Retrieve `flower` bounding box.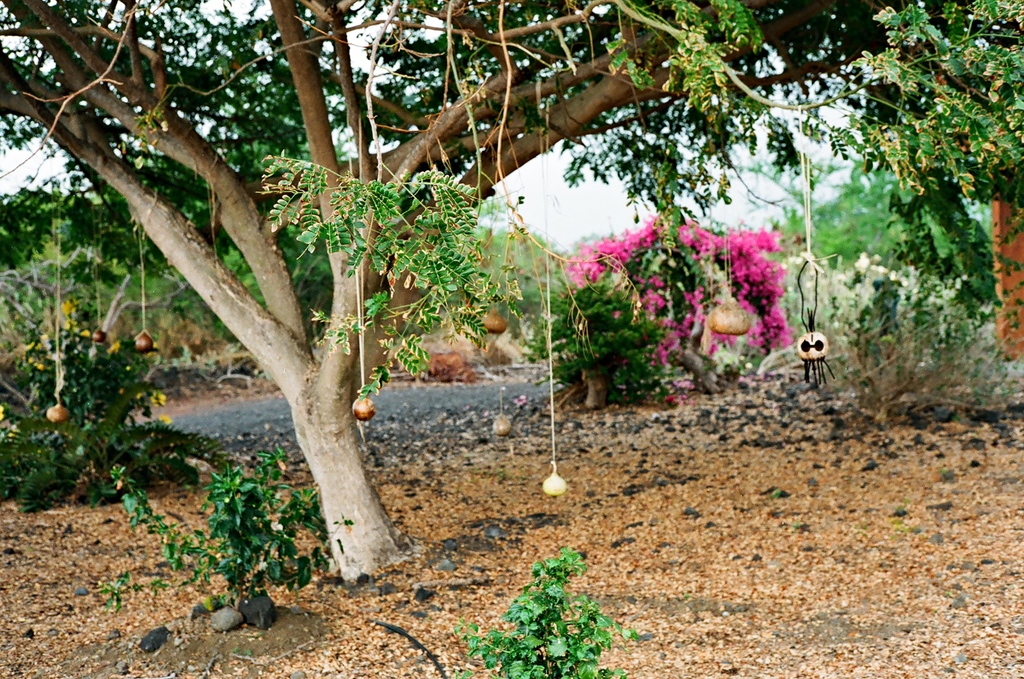
Bounding box: rect(145, 341, 158, 359).
